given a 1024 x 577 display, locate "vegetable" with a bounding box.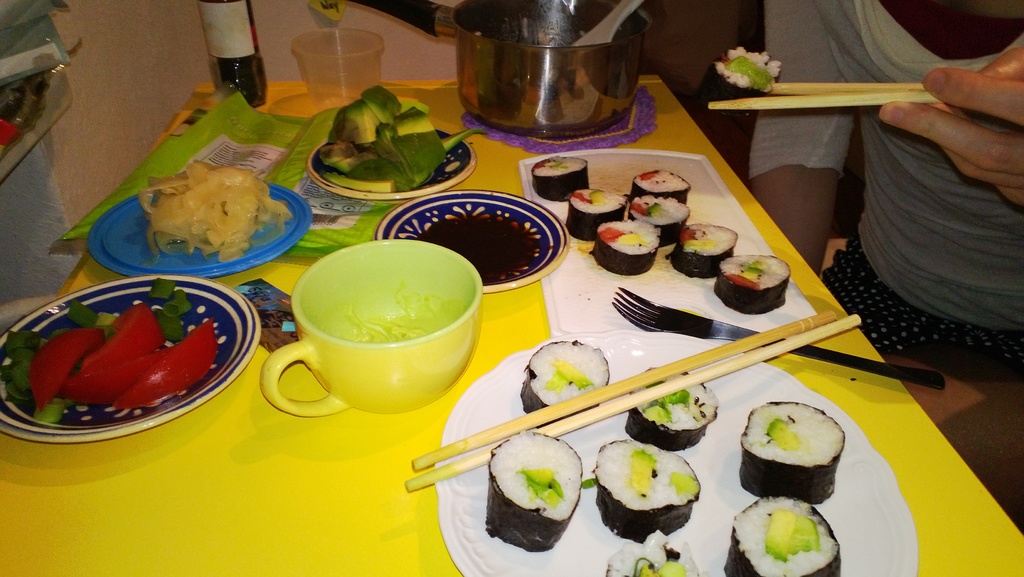
Located: l=764, t=503, r=813, b=561.
